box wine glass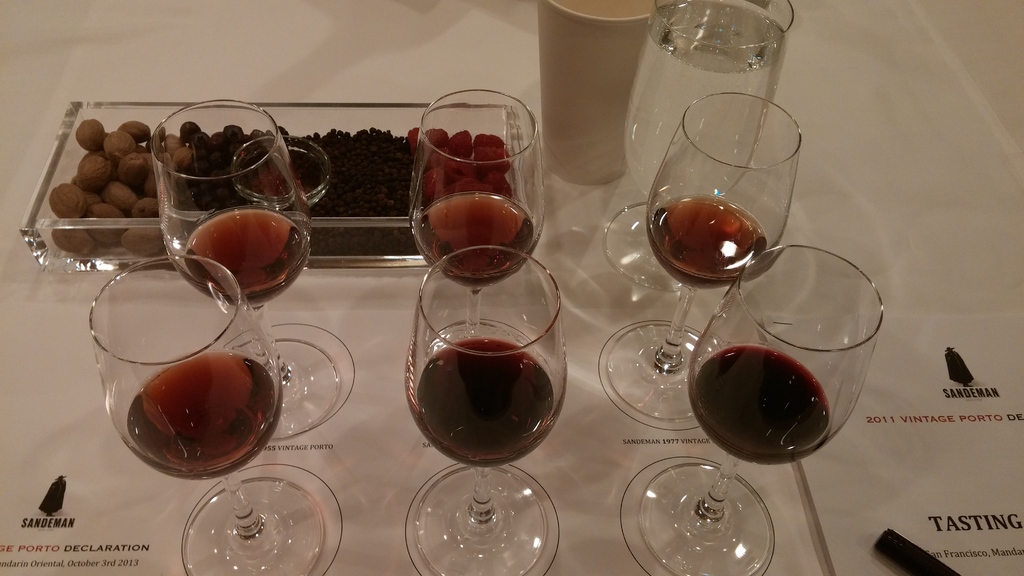
x1=602 y1=0 x2=796 y2=292
